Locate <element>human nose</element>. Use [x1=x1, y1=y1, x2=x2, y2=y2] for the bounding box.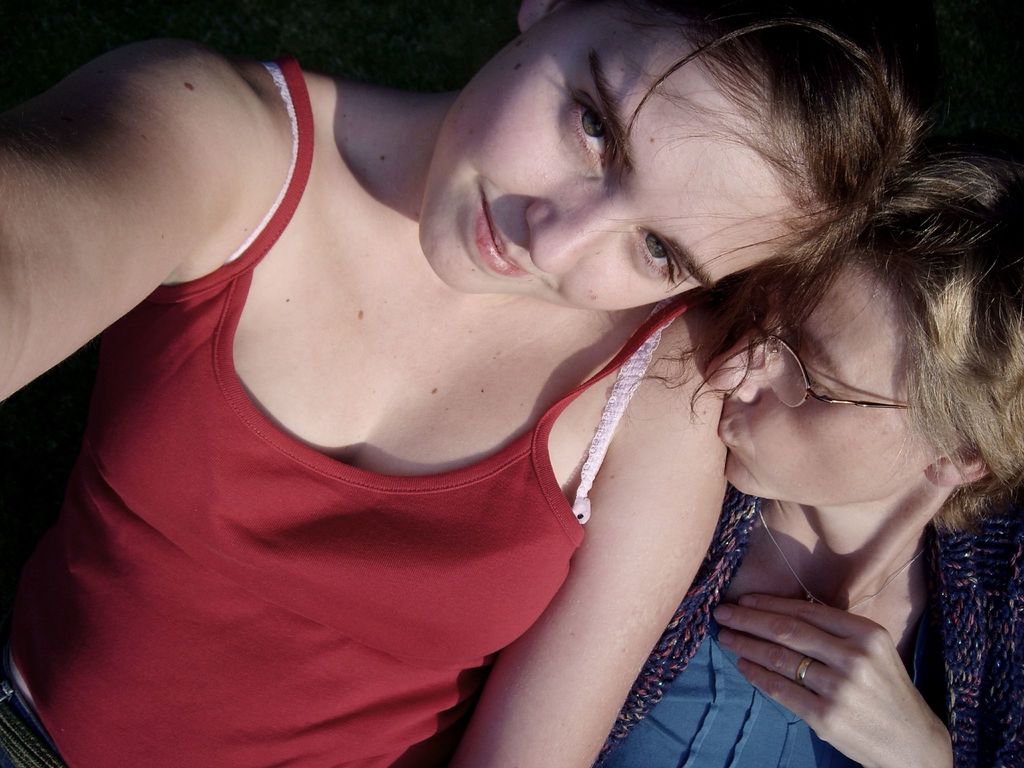
[x1=705, y1=321, x2=773, y2=408].
